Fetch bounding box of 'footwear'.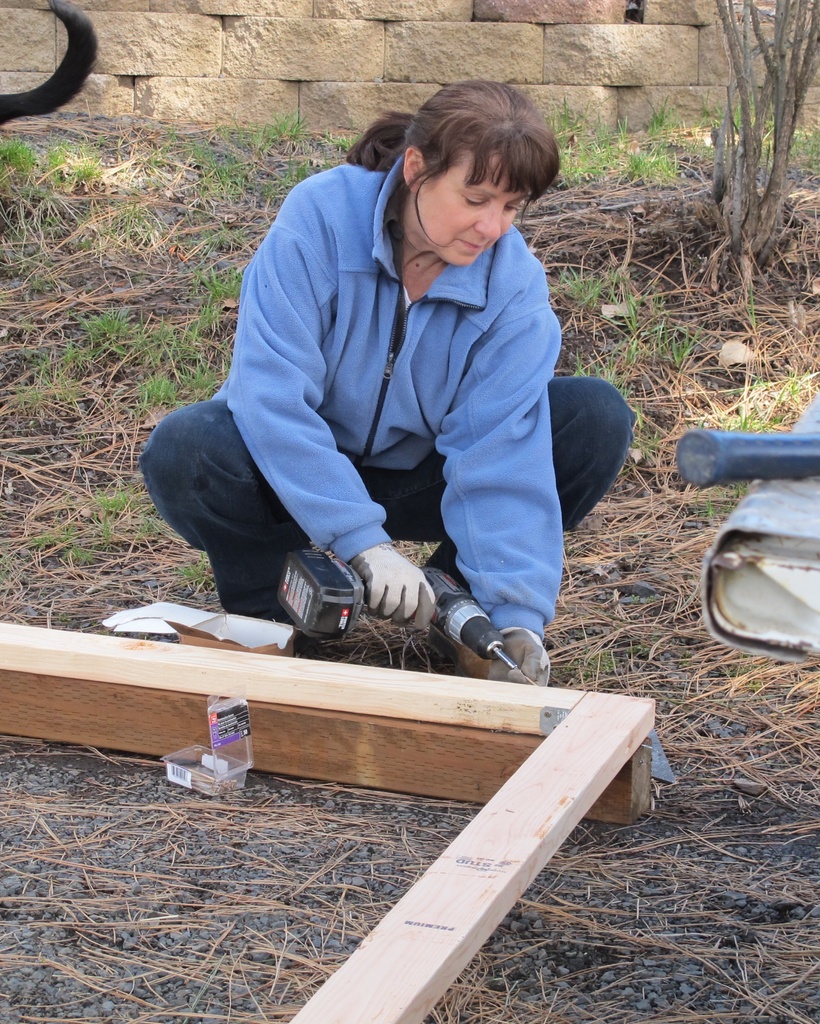
Bbox: 424 634 495 680.
